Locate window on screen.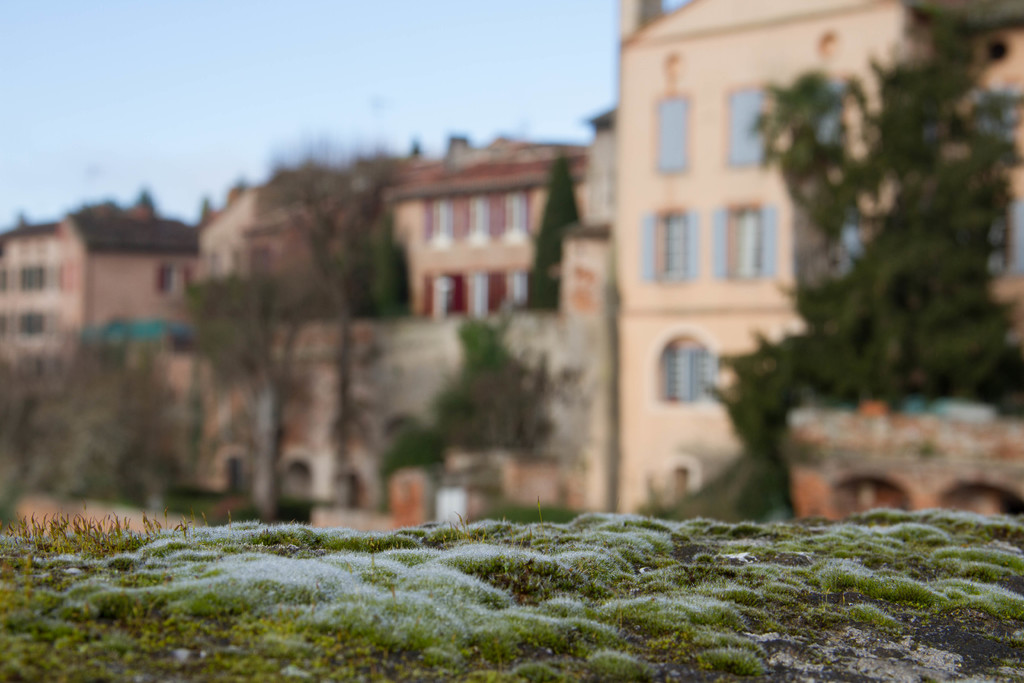
On screen at <bbox>14, 266, 45, 292</bbox>.
